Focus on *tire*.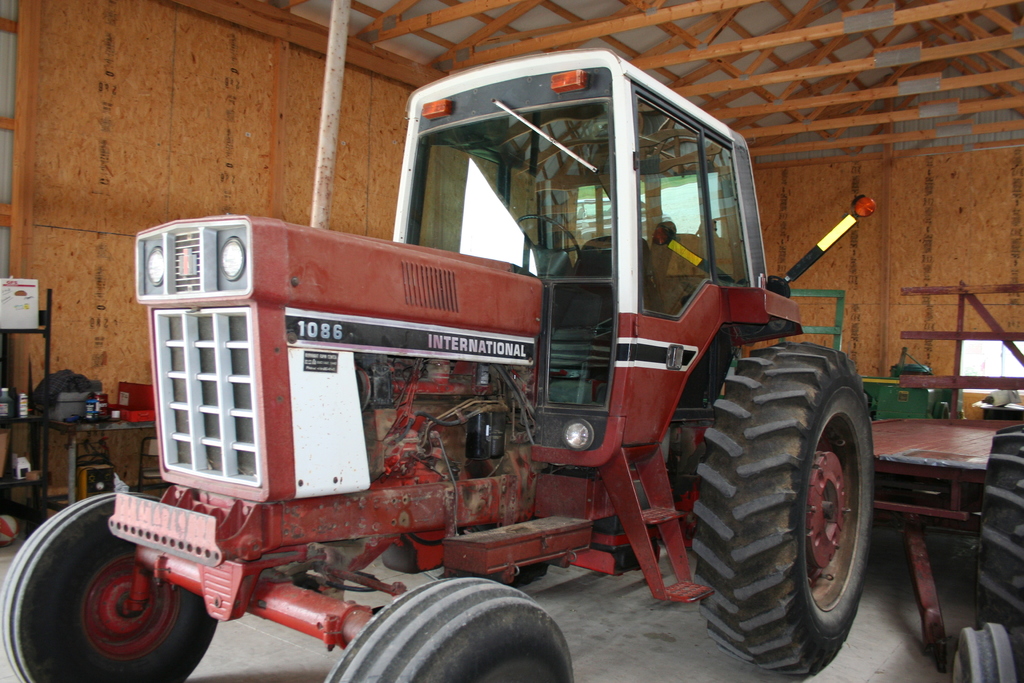
Focused at rect(950, 623, 1016, 682).
